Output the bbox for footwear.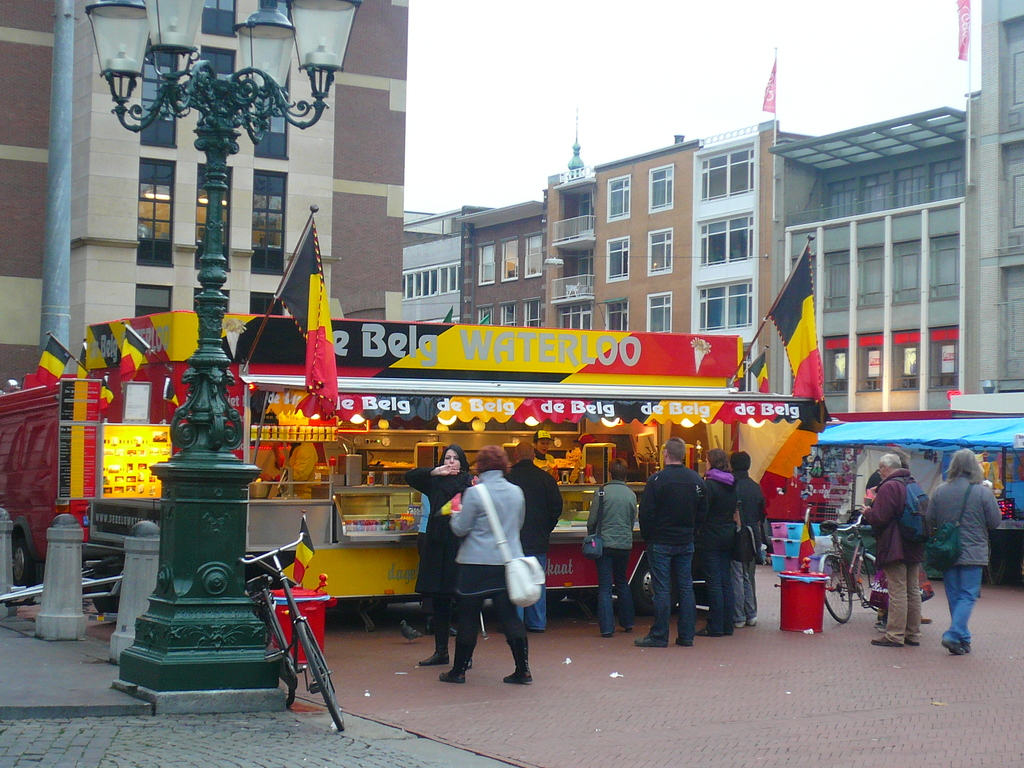
BBox(634, 633, 669, 648).
